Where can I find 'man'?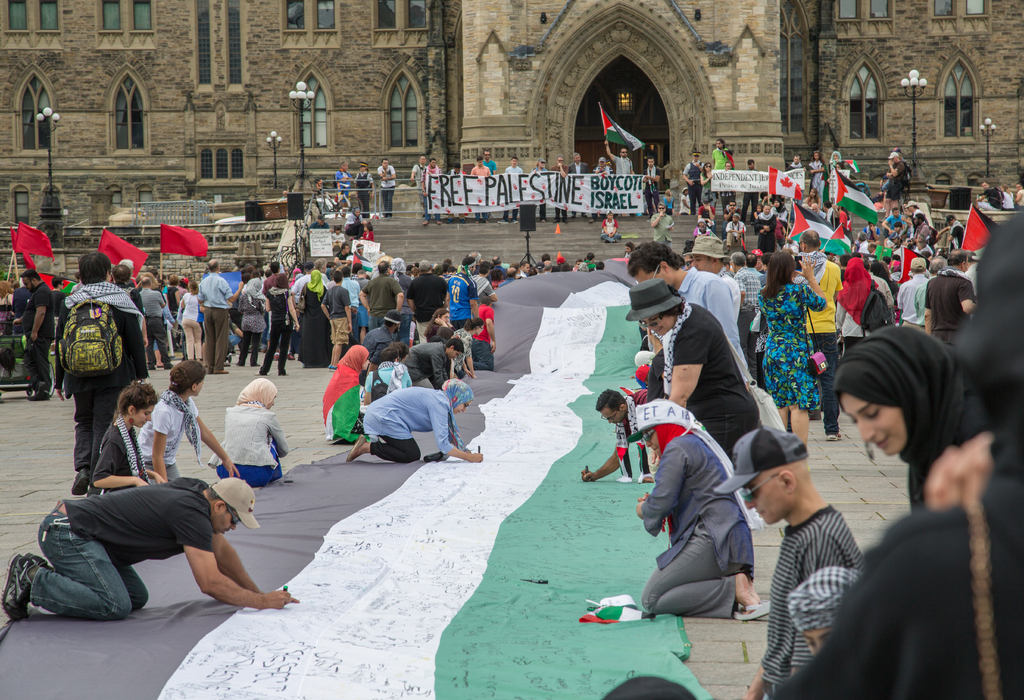
You can find it at 525:154:548:225.
